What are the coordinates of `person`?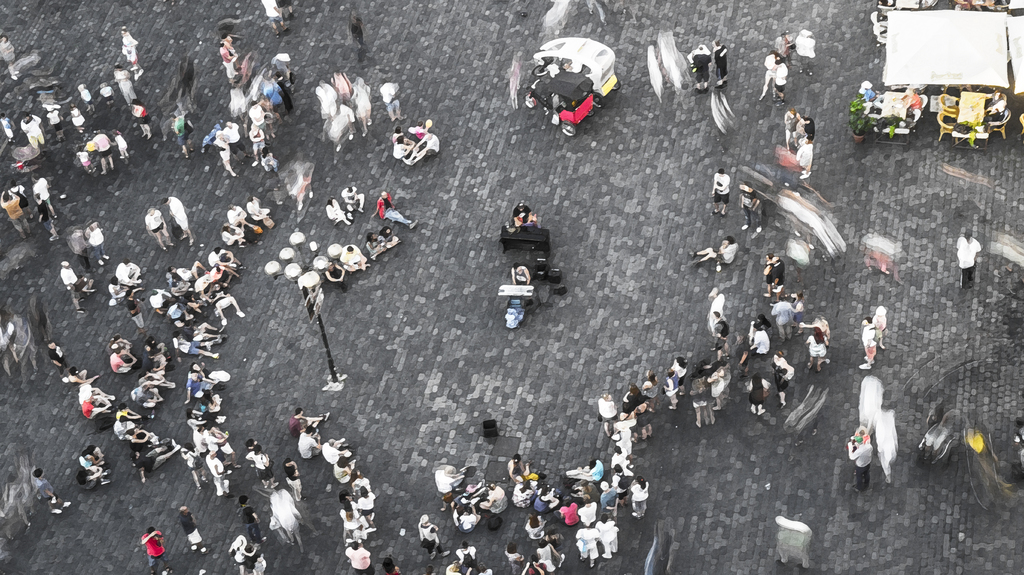
(x1=267, y1=483, x2=306, y2=549).
